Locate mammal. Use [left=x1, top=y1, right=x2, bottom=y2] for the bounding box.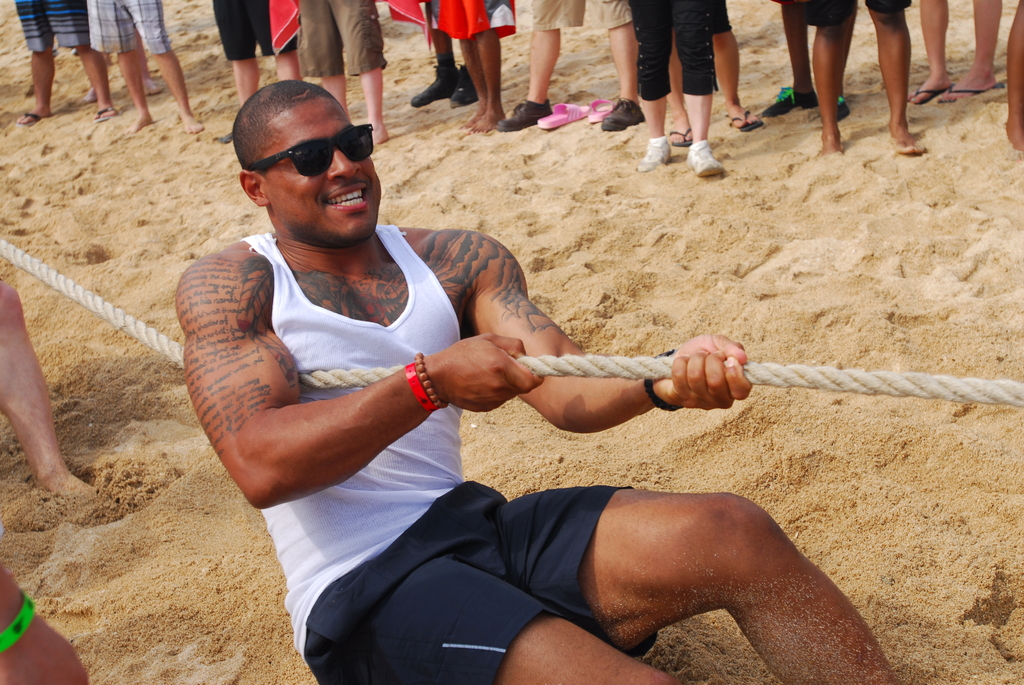
[left=294, top=0, right=391, bottom=143].
